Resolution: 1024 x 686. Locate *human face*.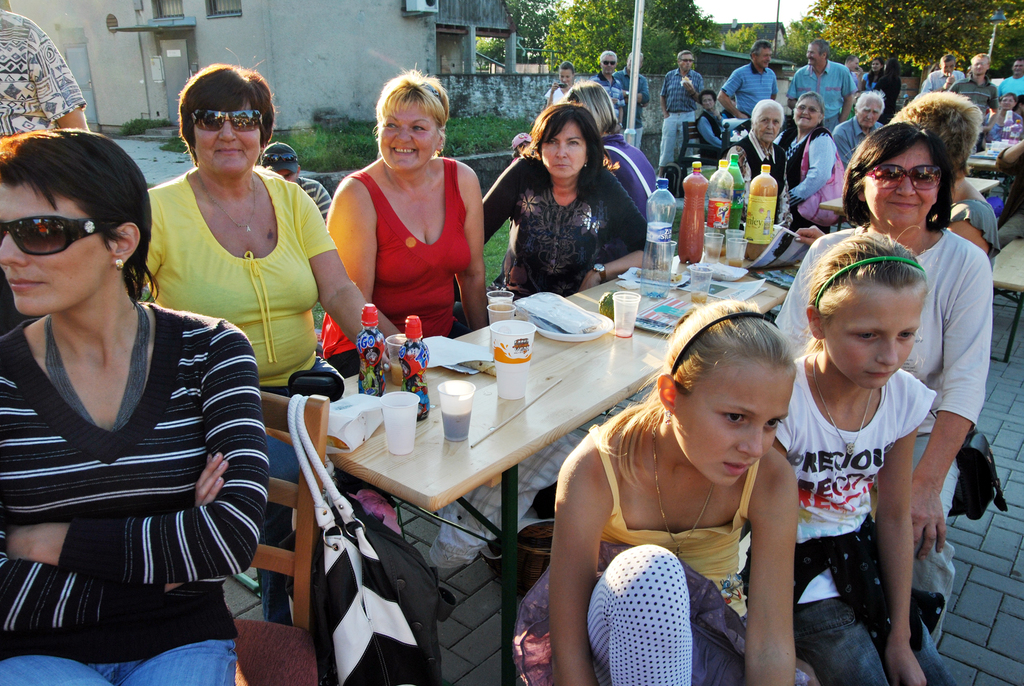
l=858, t=99, r=879, b=127.
